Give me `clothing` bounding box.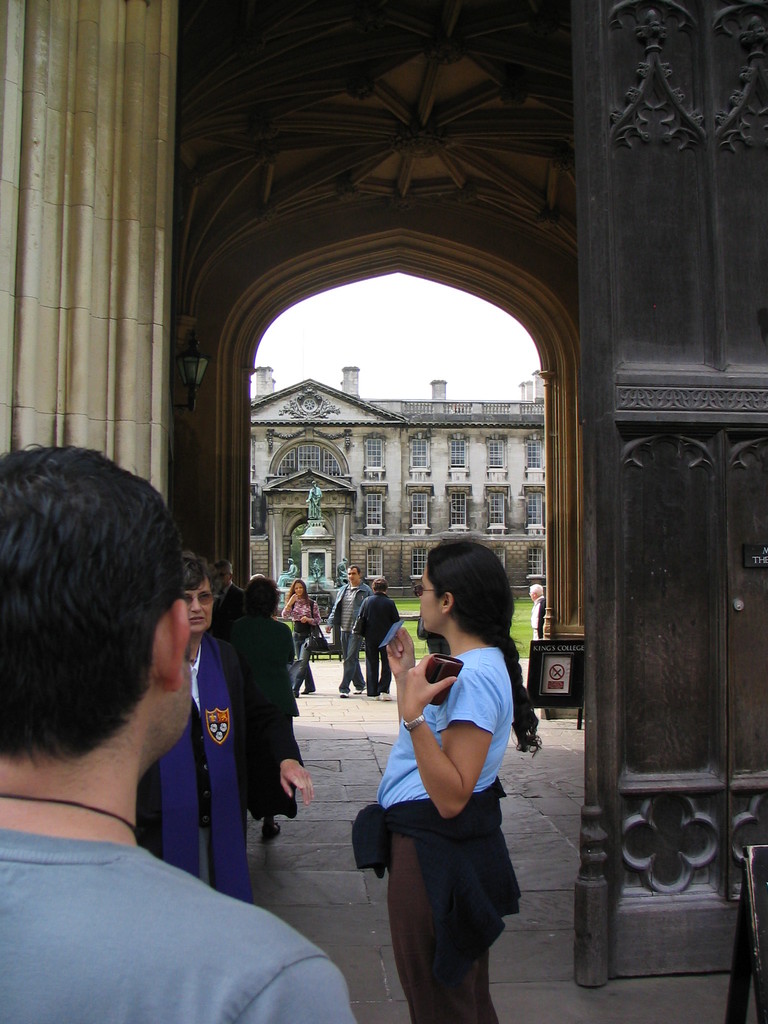
bbox=[321, 586, 367, 685].
